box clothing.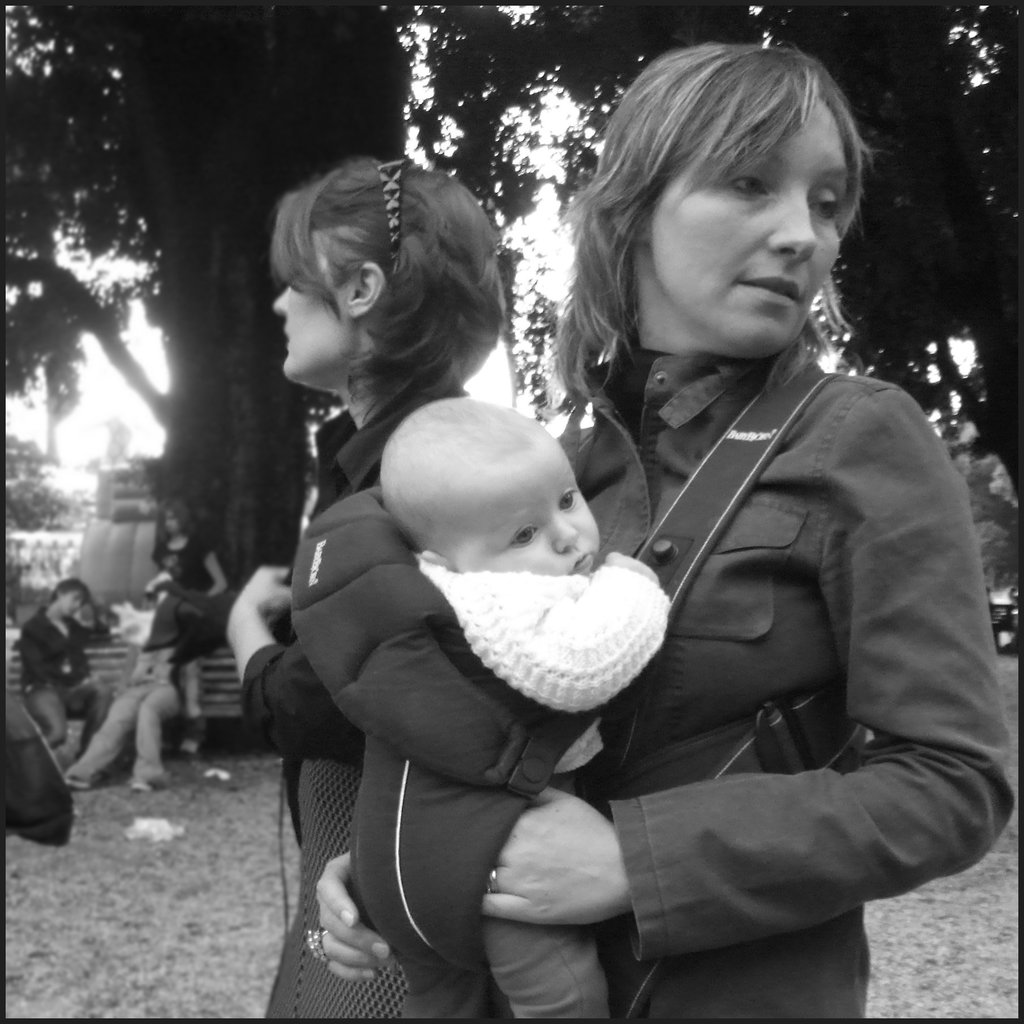
rect(21, 612, 111, 760).
